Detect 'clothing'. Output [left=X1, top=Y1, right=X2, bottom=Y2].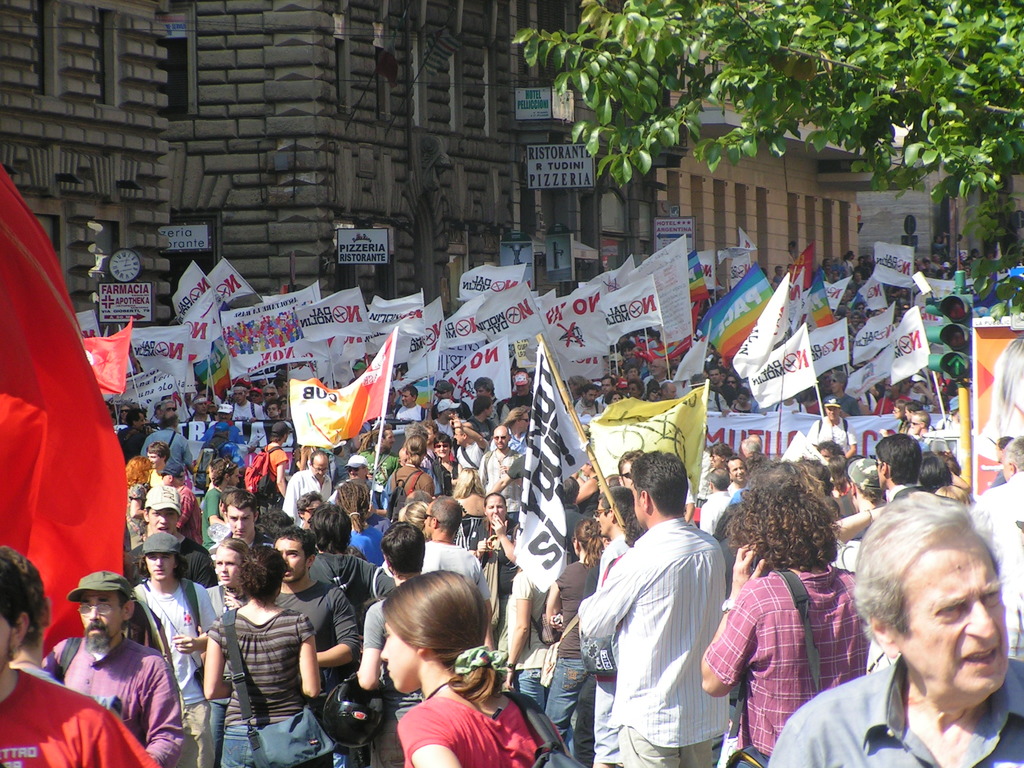
[left=820, top=388, right=858, bottom=415].
